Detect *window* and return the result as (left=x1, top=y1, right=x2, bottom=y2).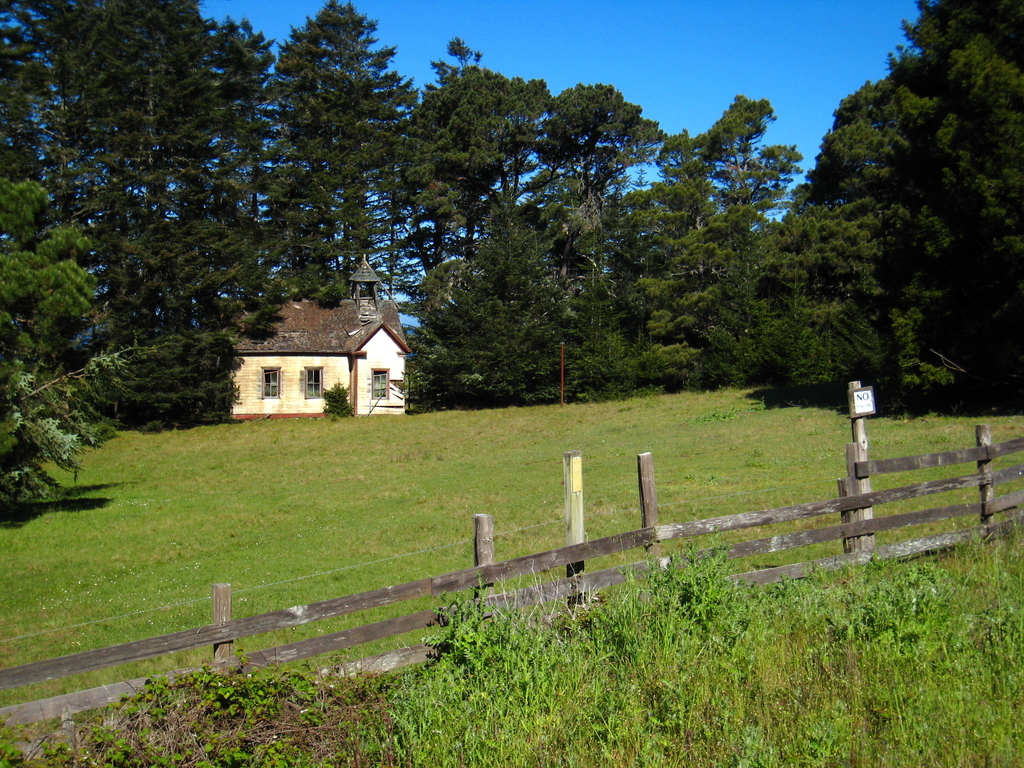
(left=264, top=365, right=280, bottom=397).
